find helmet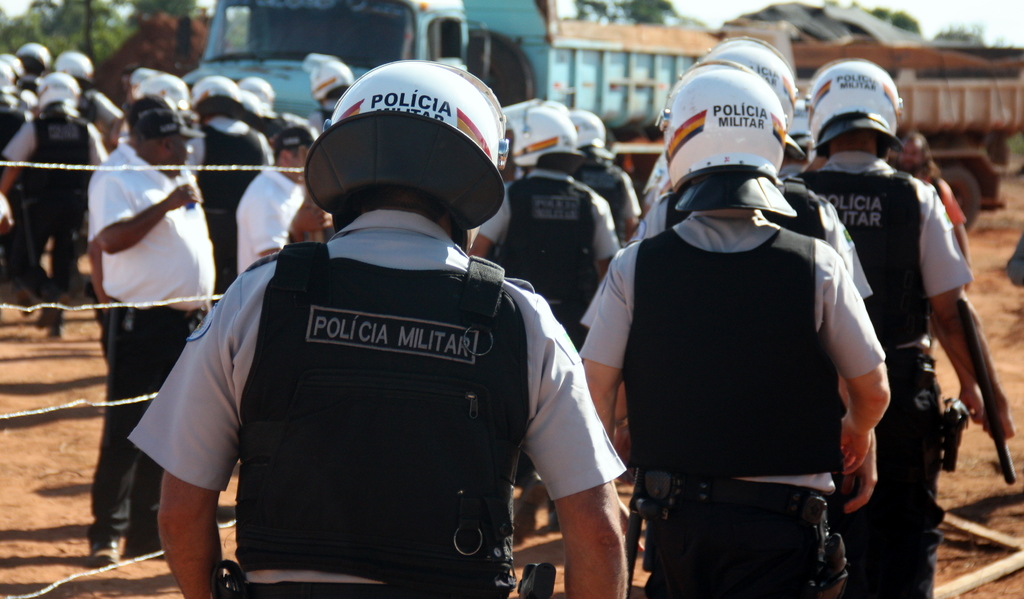
select_region(796, 60, 911, 166)
